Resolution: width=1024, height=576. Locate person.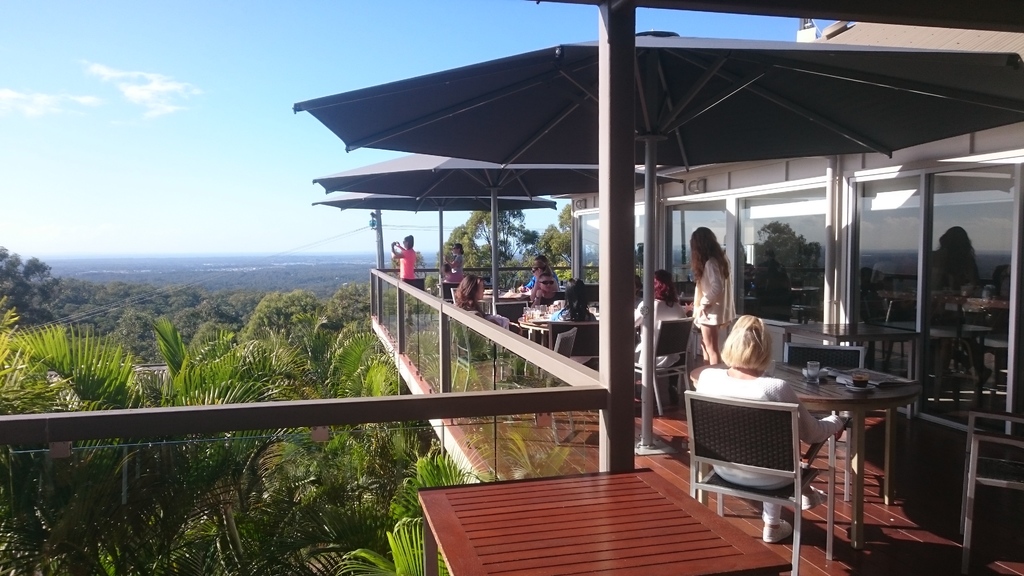
locate(527, 255, 552, 312).
